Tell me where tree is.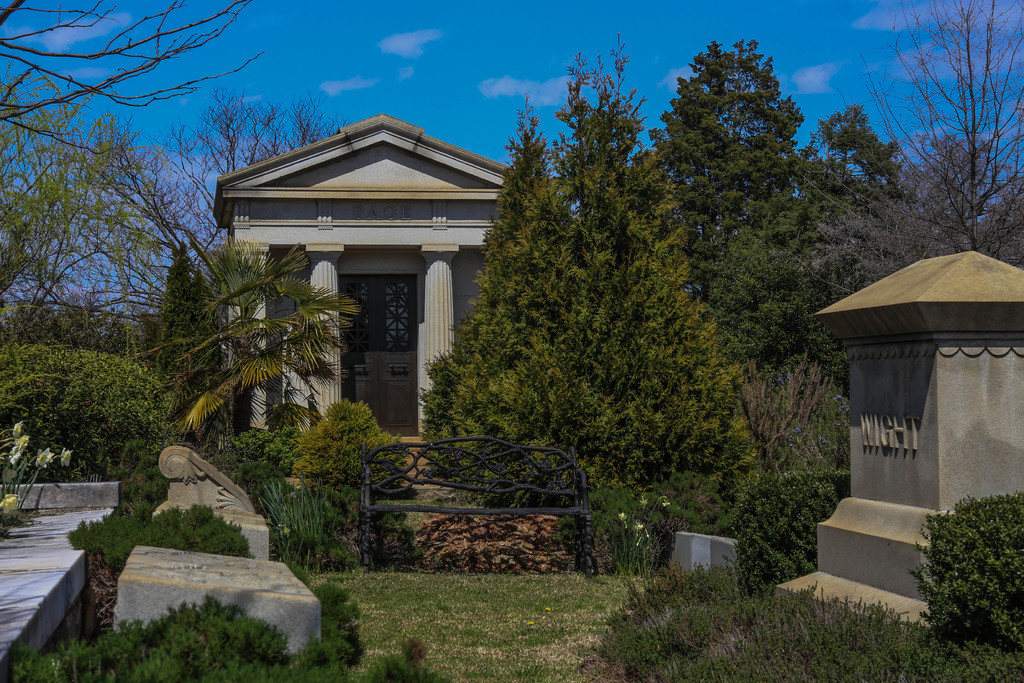
tree is at left=624, top=39, right=913, bottom=582.
